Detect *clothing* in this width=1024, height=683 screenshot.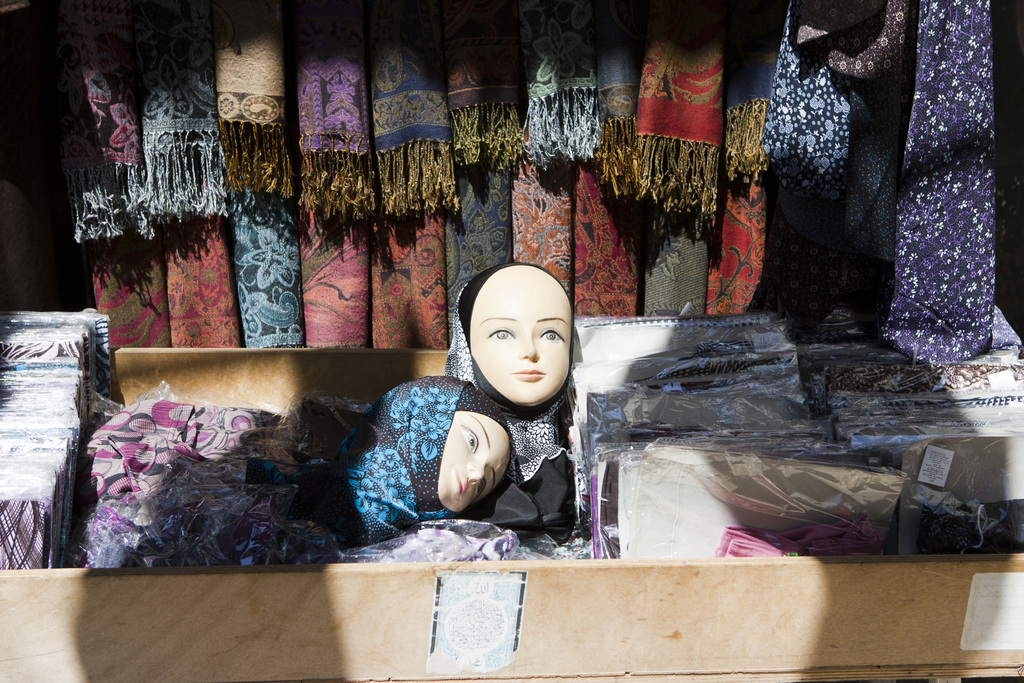
Detection: BBox(861, 0, 995, 383).
